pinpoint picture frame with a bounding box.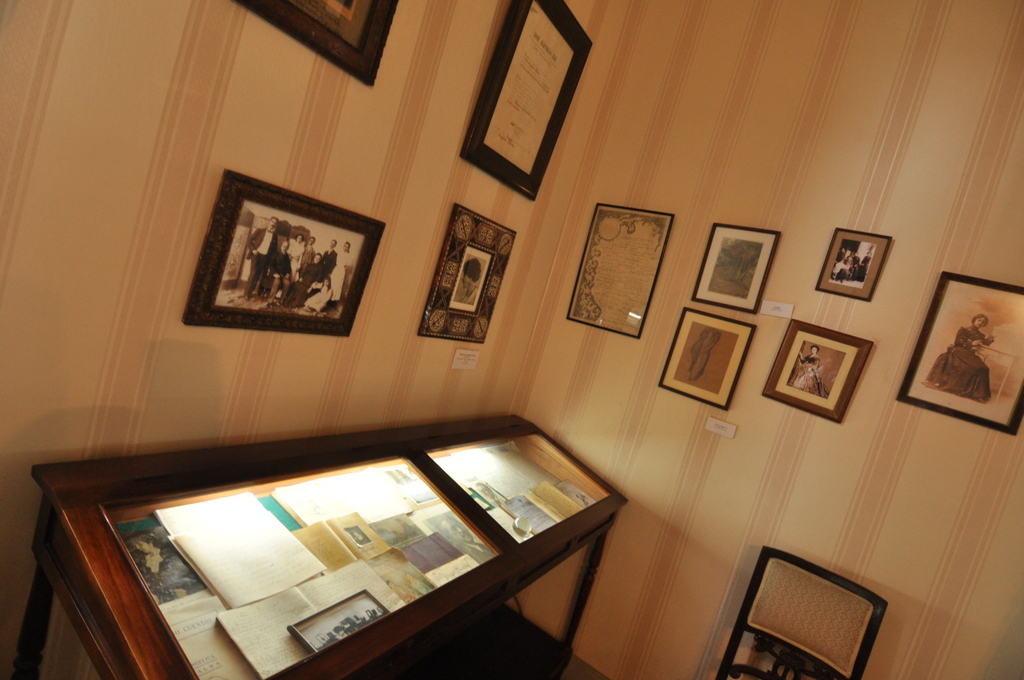
l=812, t=229, r=892, b=302.
